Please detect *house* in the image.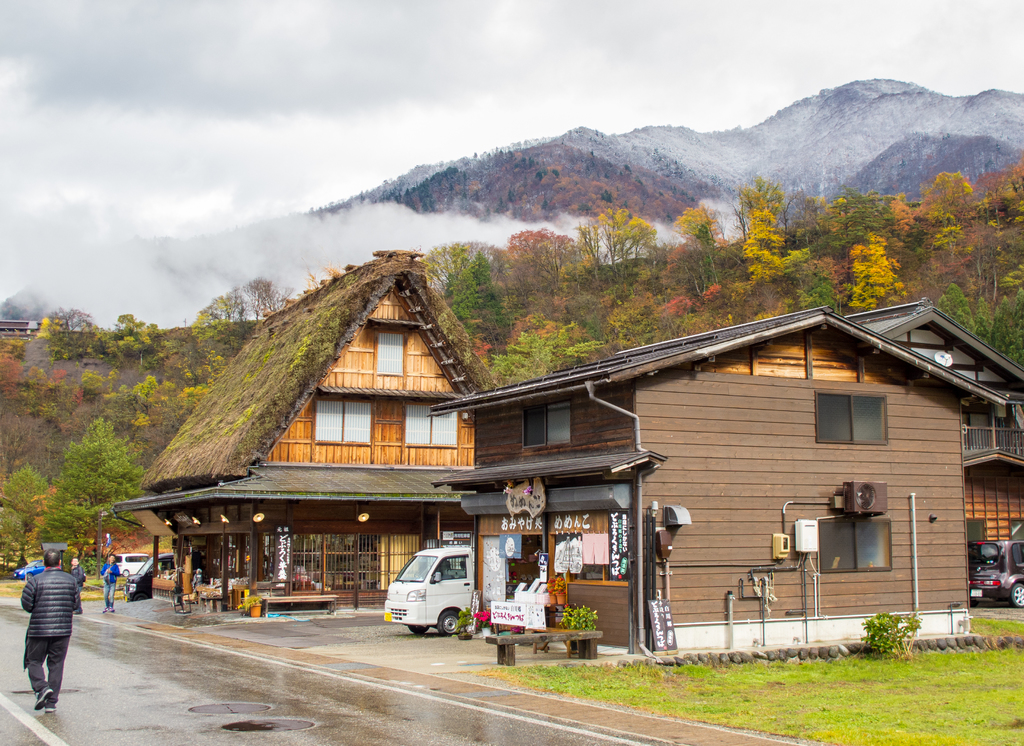
detection(126, 252, 481, 600).
